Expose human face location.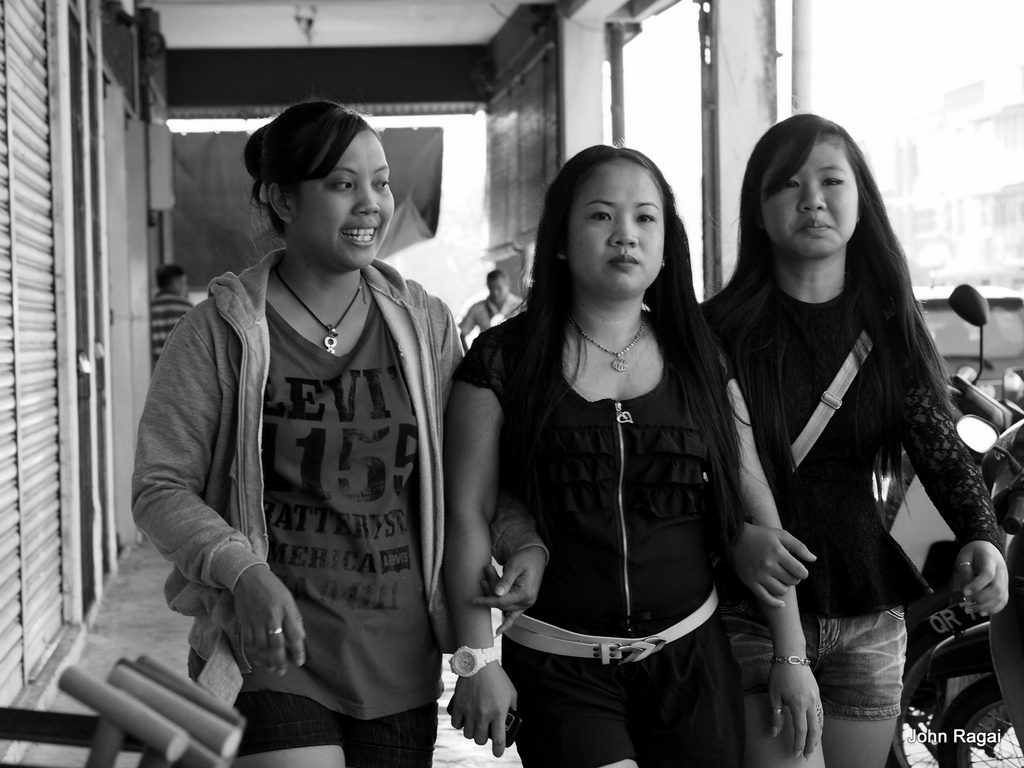
Exposed at box=[570, 164, 664, 303].
